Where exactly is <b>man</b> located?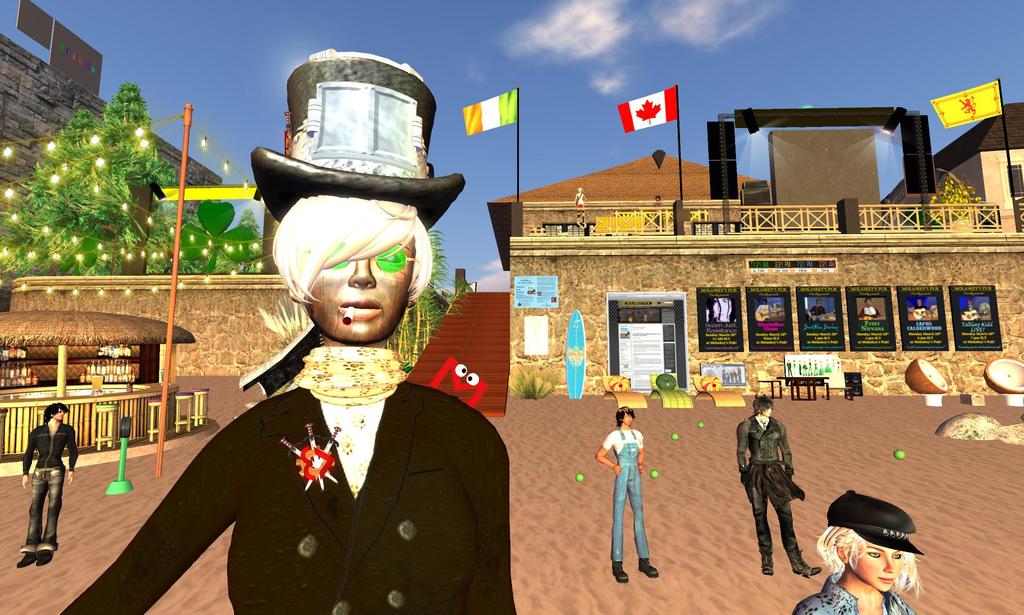
Its bounding box is x1=12 y1=402 x2=71 y2=567.
